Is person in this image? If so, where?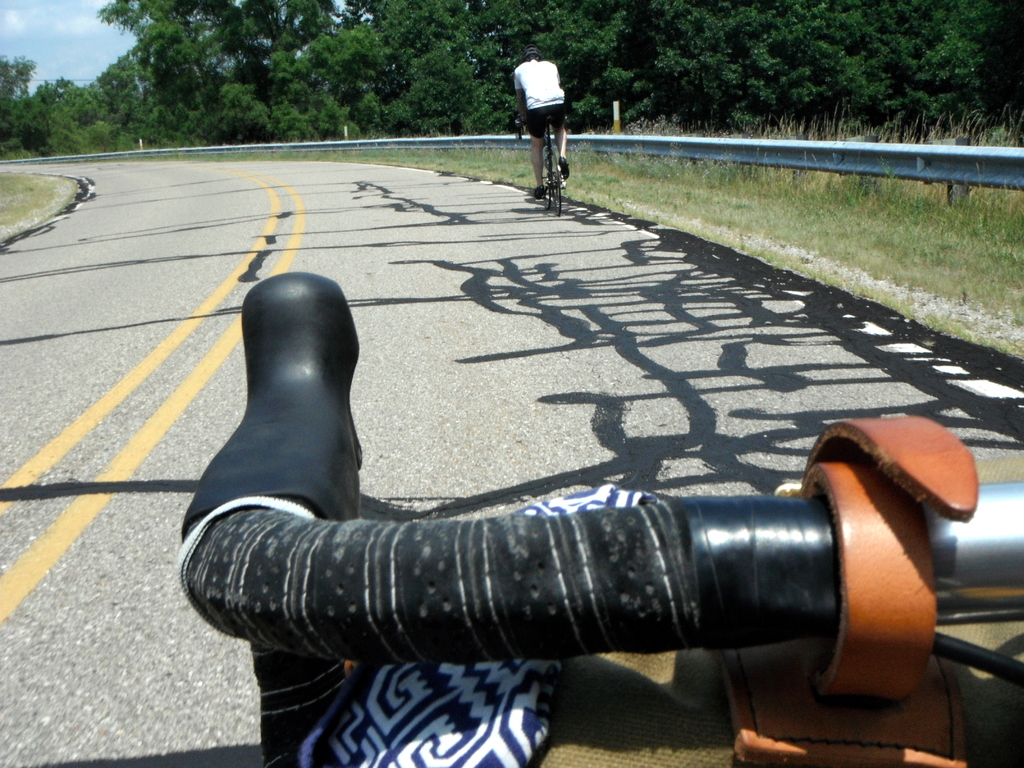
Yes, at (507, 54, 579, 207).
